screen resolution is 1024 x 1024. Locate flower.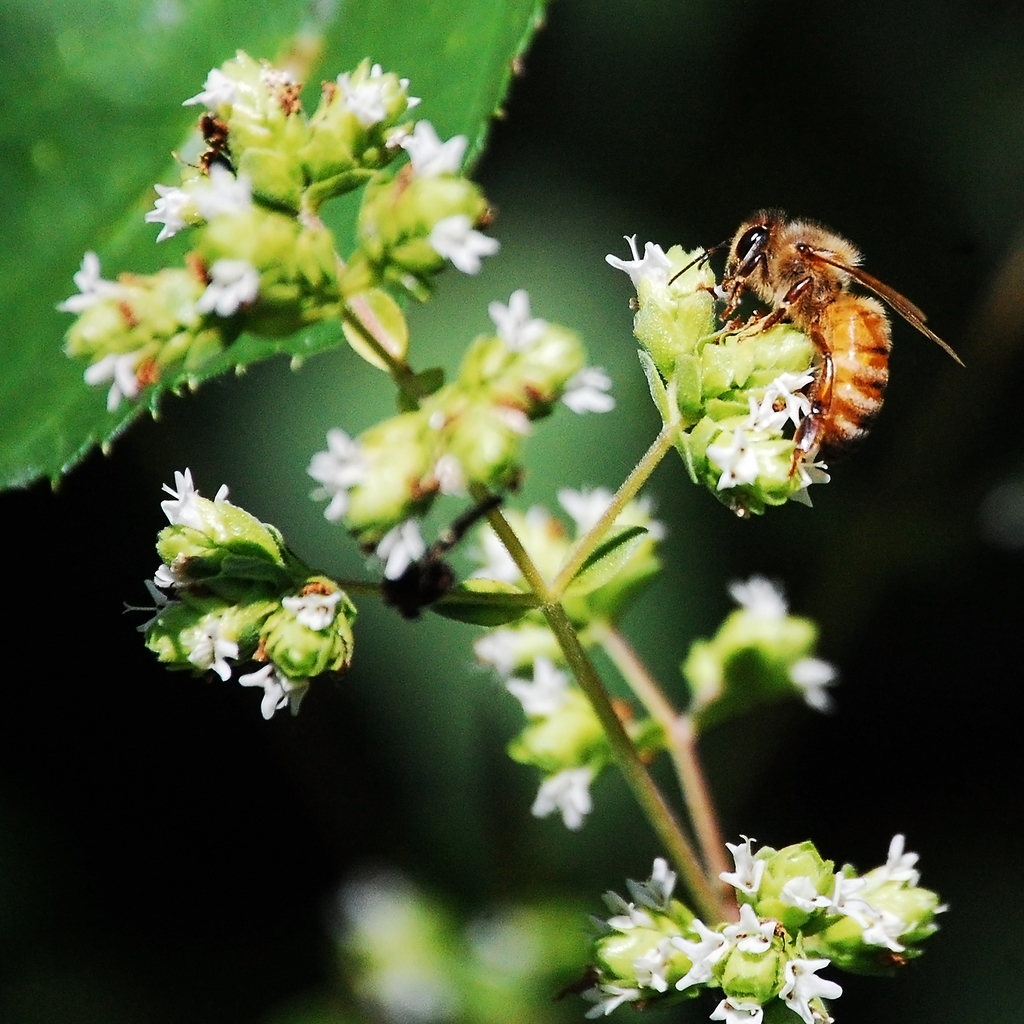
locate(417, 220, 493, 269).
